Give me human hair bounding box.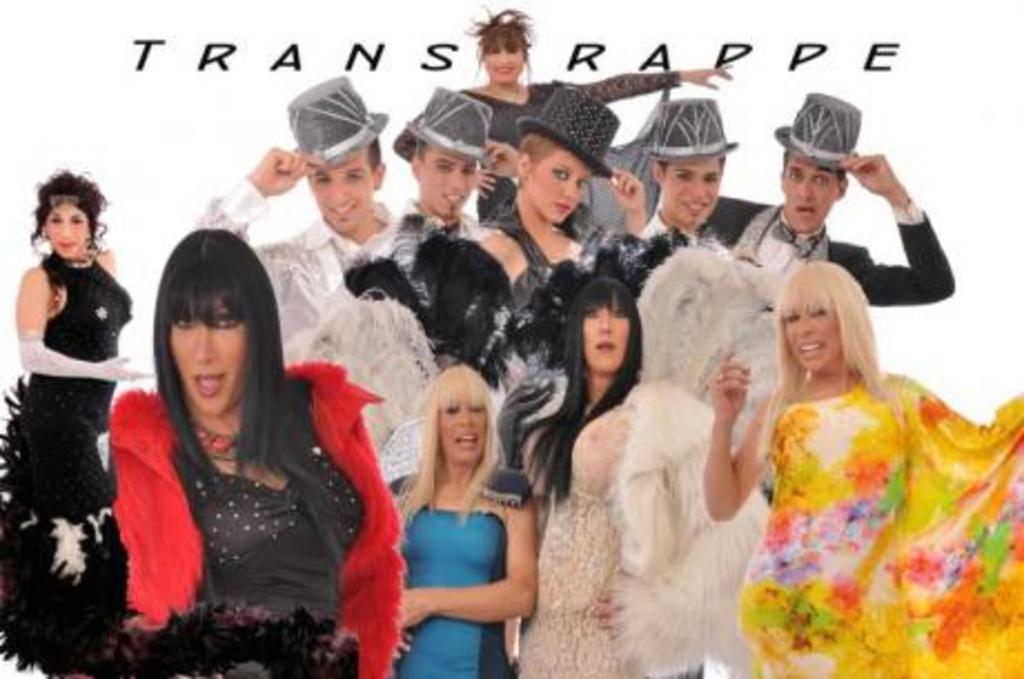
835/169/846/191.
